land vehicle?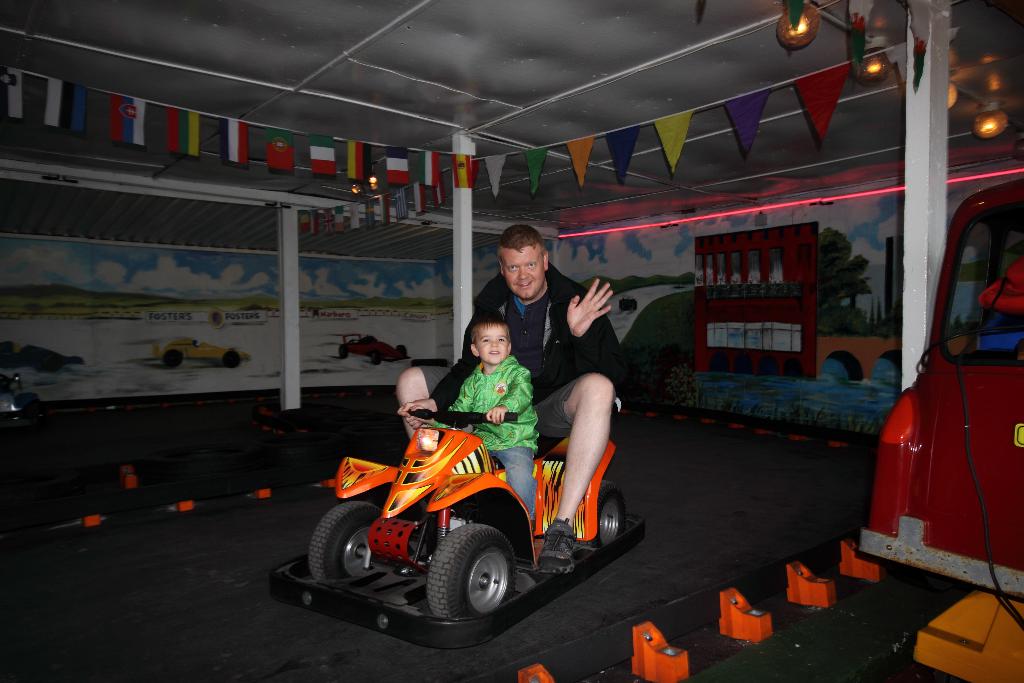
157:336:246:365
